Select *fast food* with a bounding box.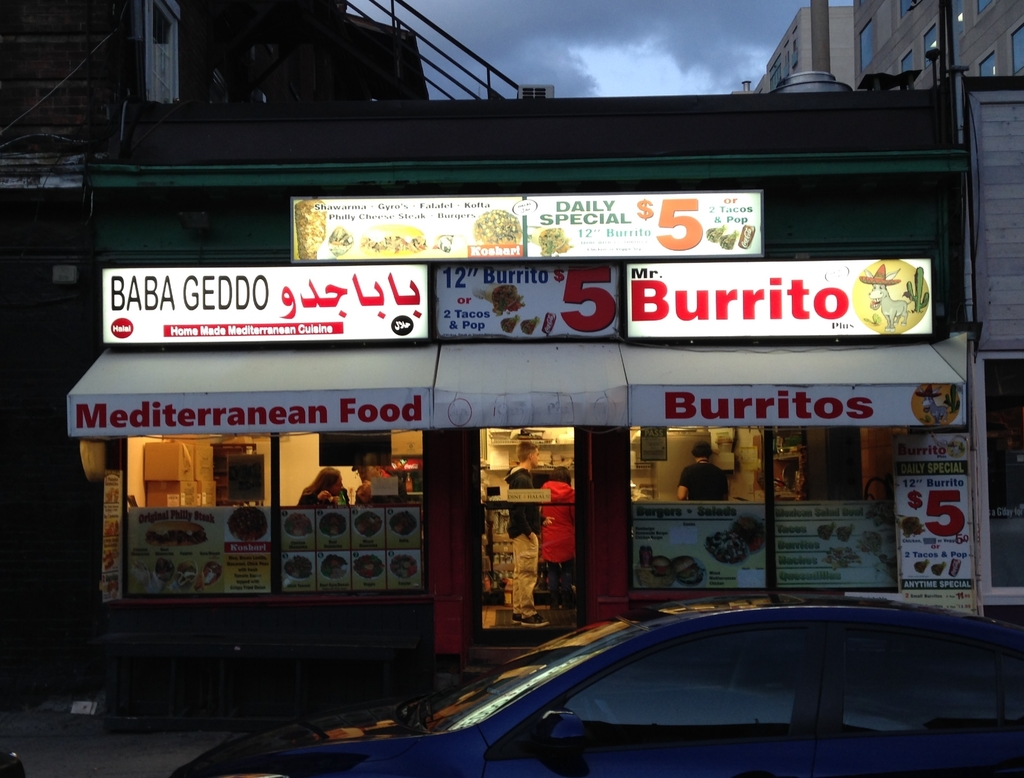
left=353, top=508, right=380, bottom=535.
